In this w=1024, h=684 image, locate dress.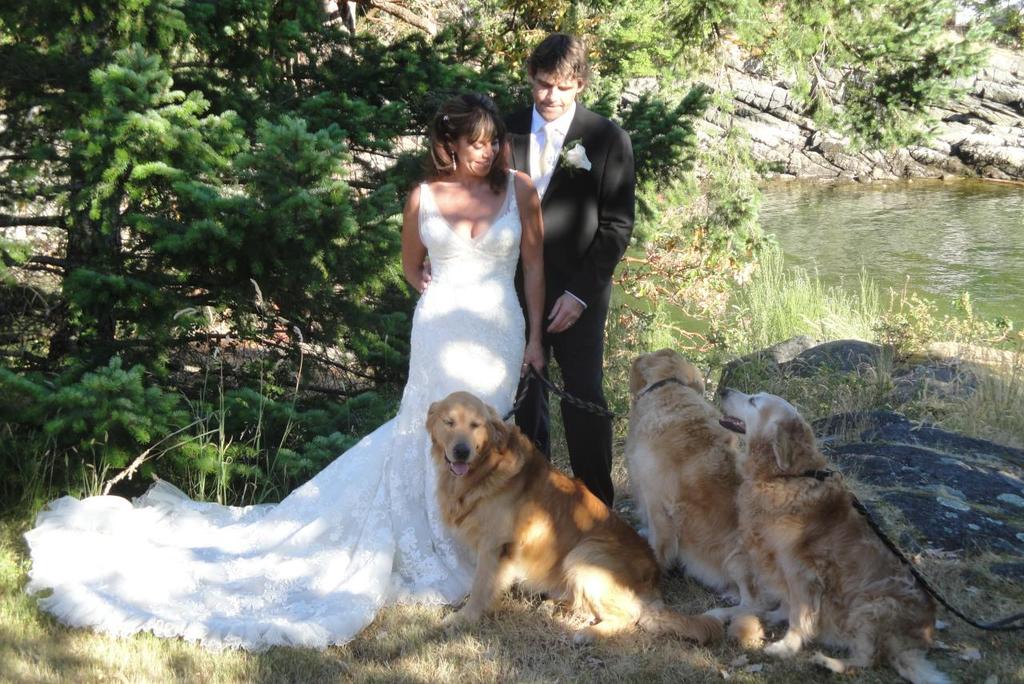
Bounding box: (21, 171, 531, 654).
